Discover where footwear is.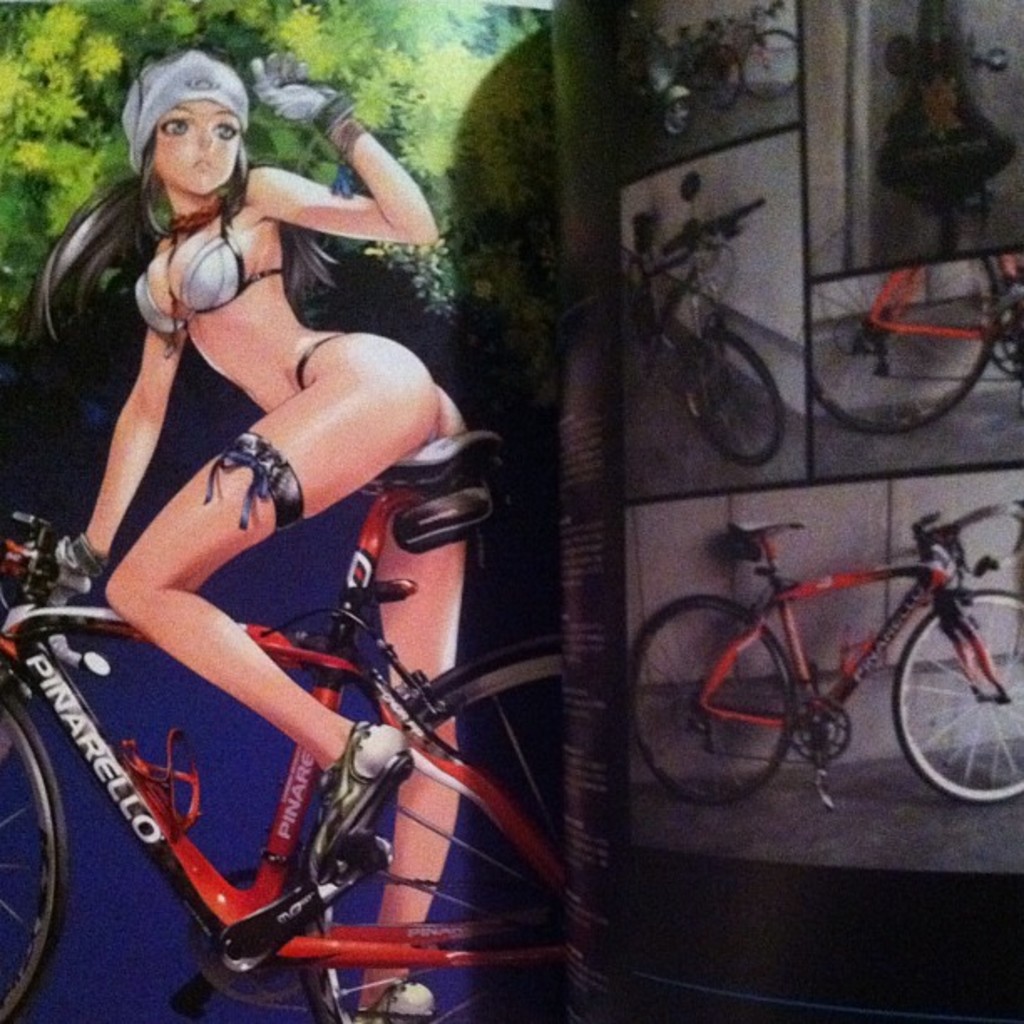
Discovered at [x1=300, y1=708, x2=412, y2=887].
